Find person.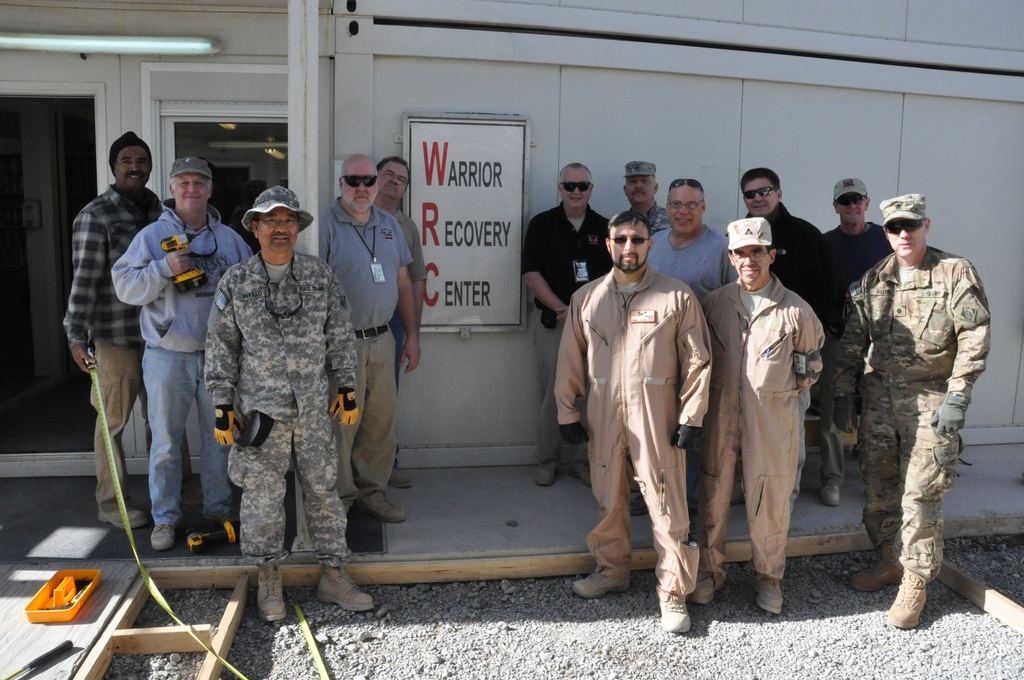
(left=737, top=166, right=824, bottom=296).
